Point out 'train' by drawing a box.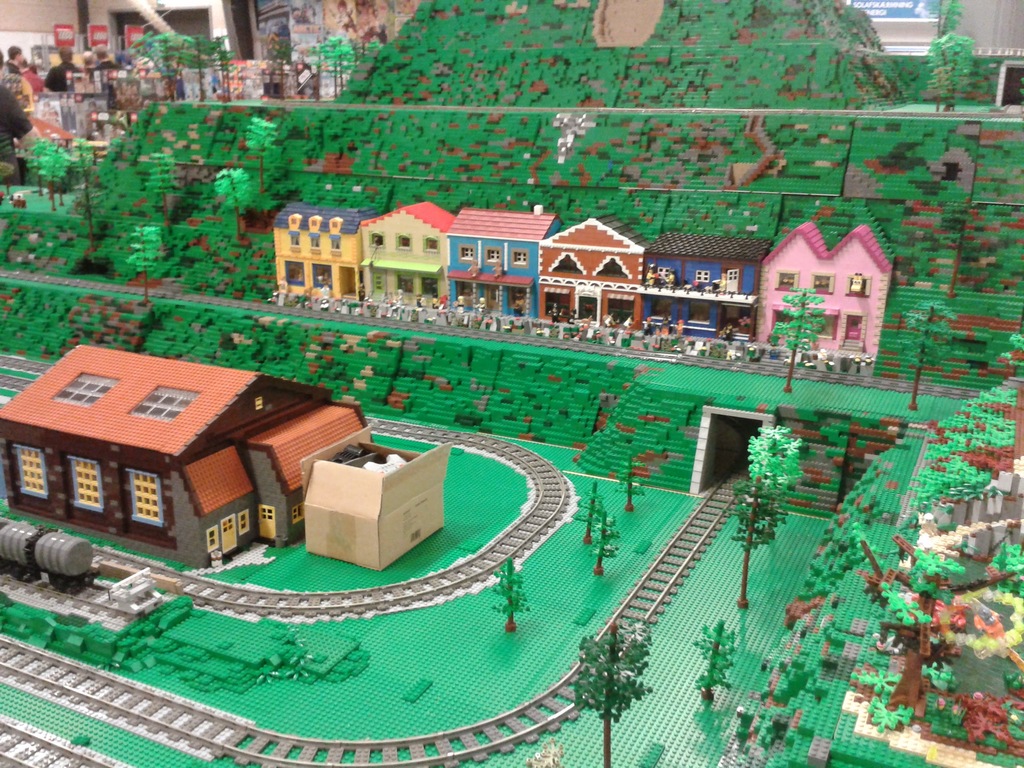
rect(0, 522, 95, 591).
